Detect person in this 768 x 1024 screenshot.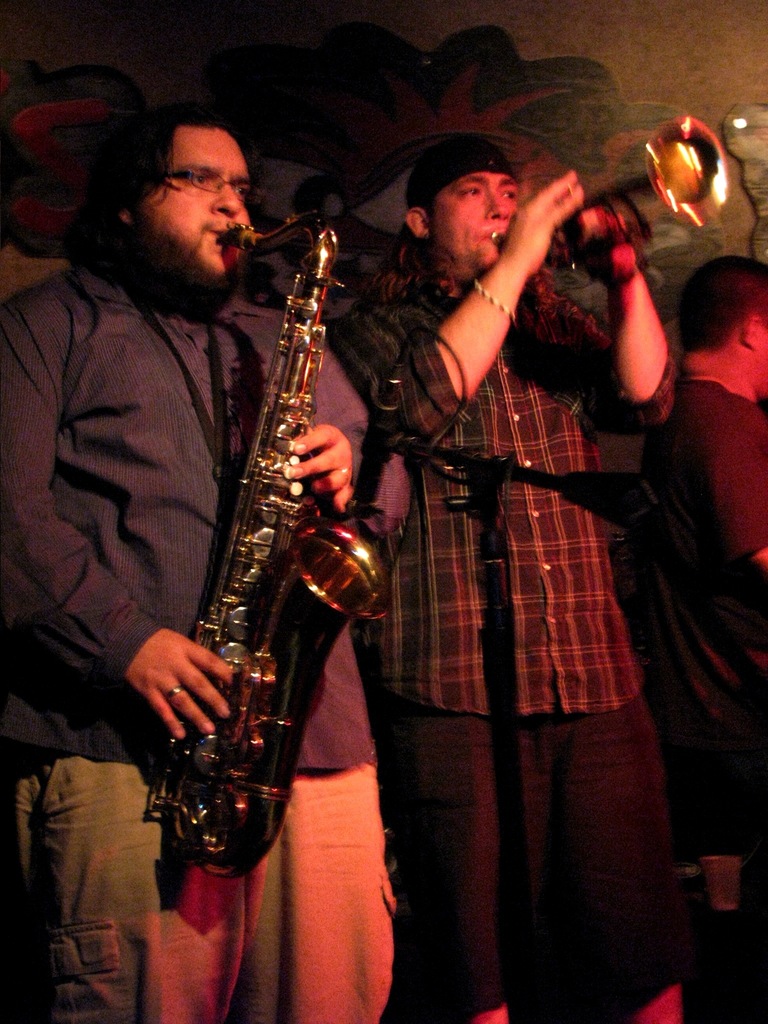
Detection: (0, 104, 394, 1023).
